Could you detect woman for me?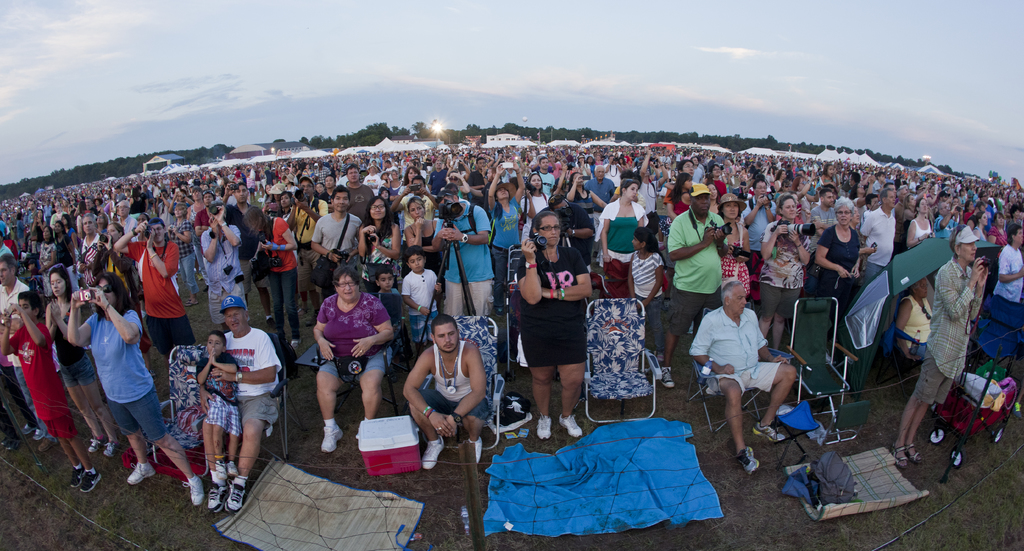
Detection result: [left=401, top=199, right=440, bottom=309].
